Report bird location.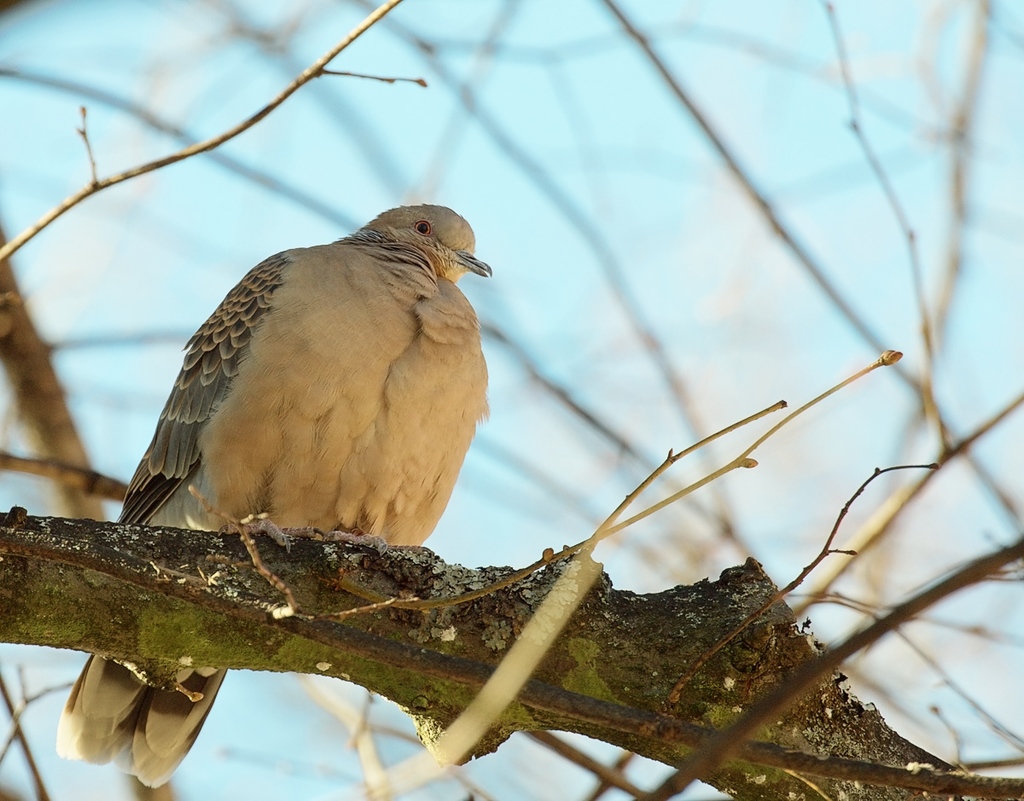
Report: bbox(25, 197, 497, 800).
